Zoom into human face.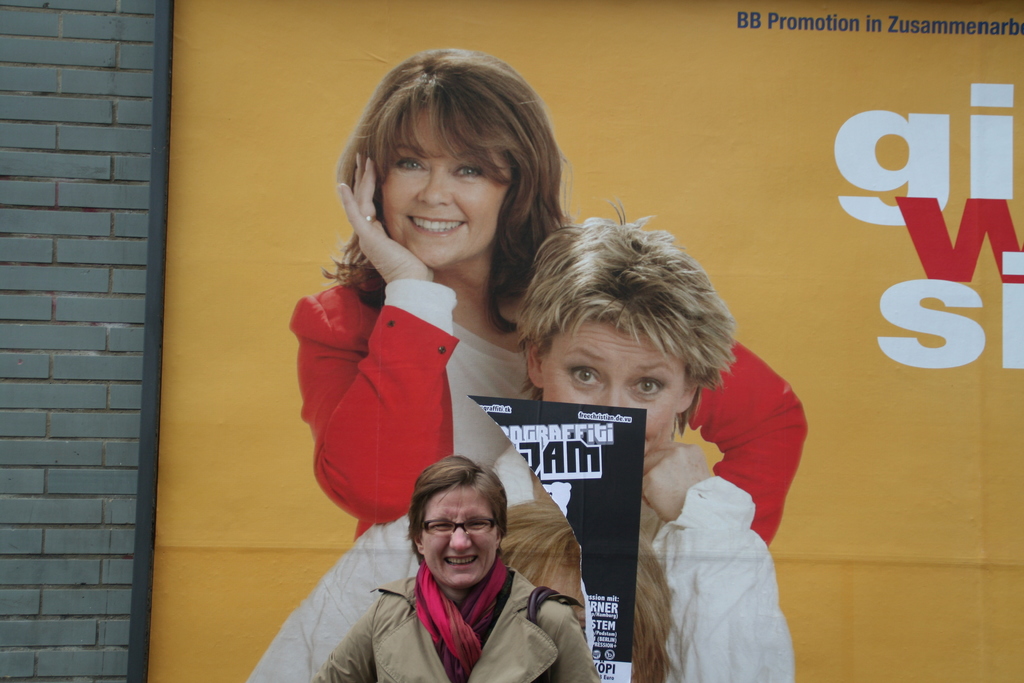
Zoom target: 372/113/507/268.
